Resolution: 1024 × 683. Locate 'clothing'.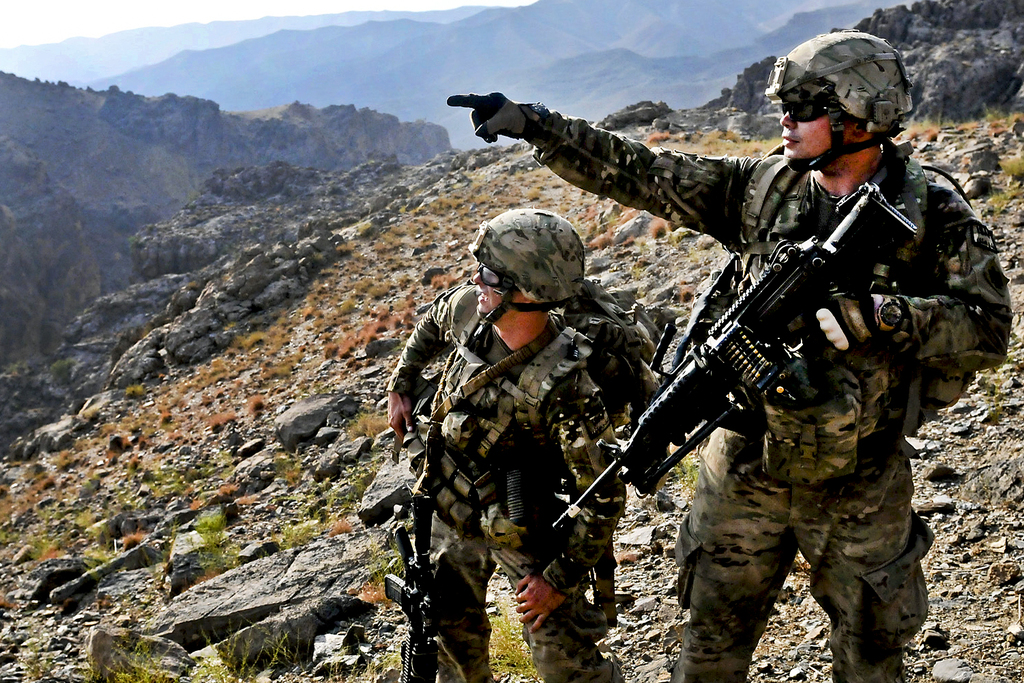
bbox=(520, 100, 1006, 682).
